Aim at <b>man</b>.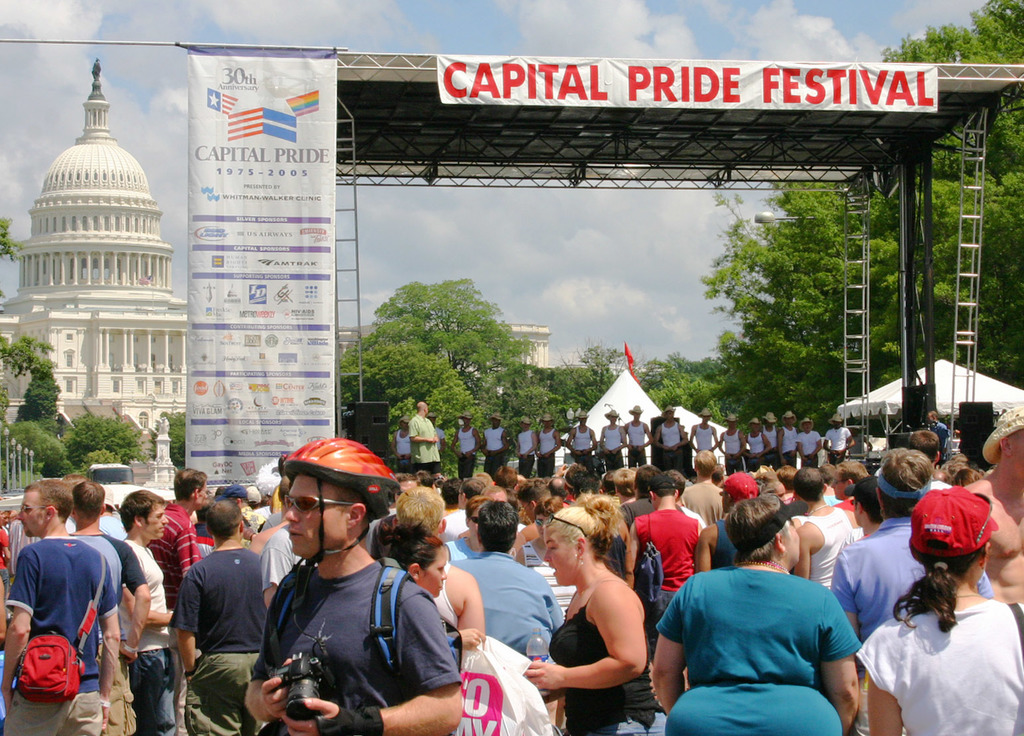
Aimed at <region>761, 413, 778, 466</region>.
